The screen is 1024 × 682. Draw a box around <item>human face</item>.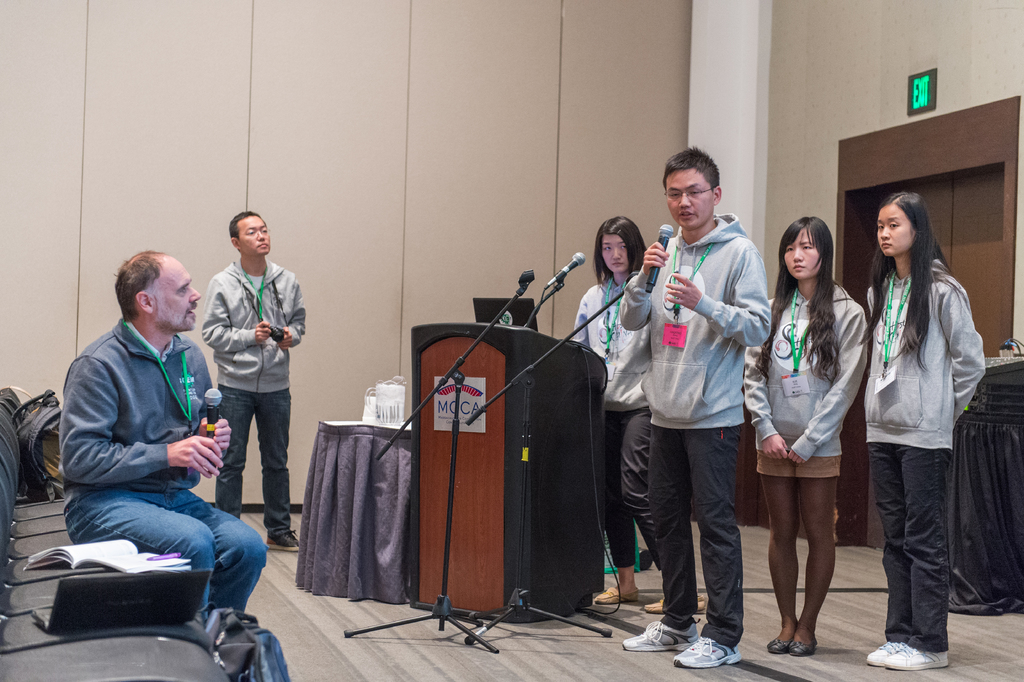
(147,245,202,341).
